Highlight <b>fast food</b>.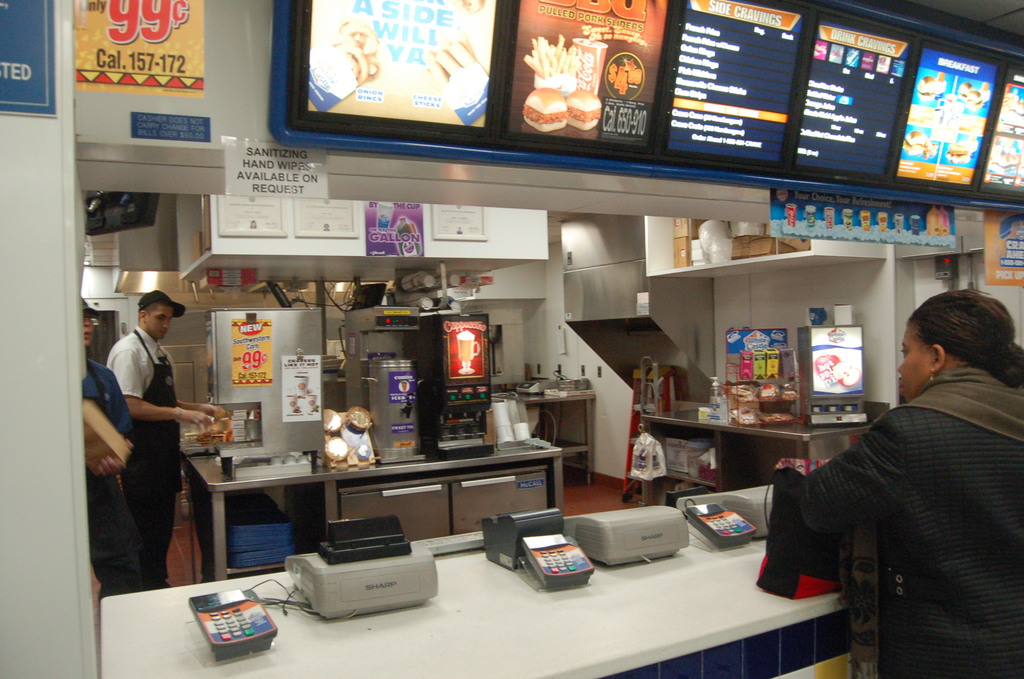
Highlighted region: 565,86,603,131.
